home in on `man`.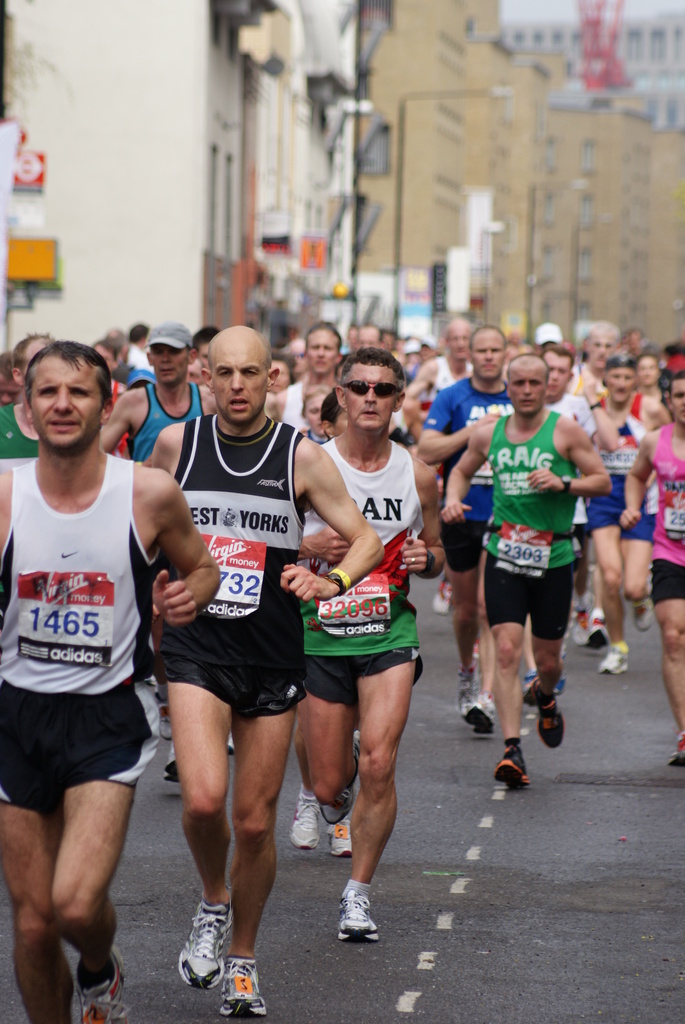
Homed in at (left=267, top=323, right=345, bottom=424).
